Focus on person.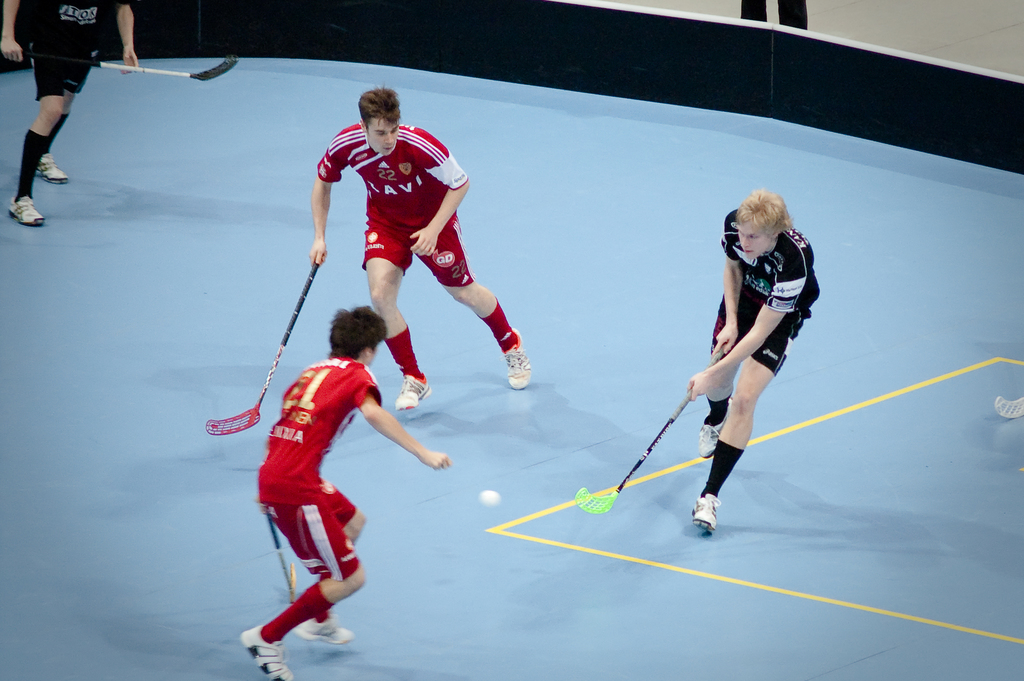
Focused at <region>241, 300, 449, 680</region>.
